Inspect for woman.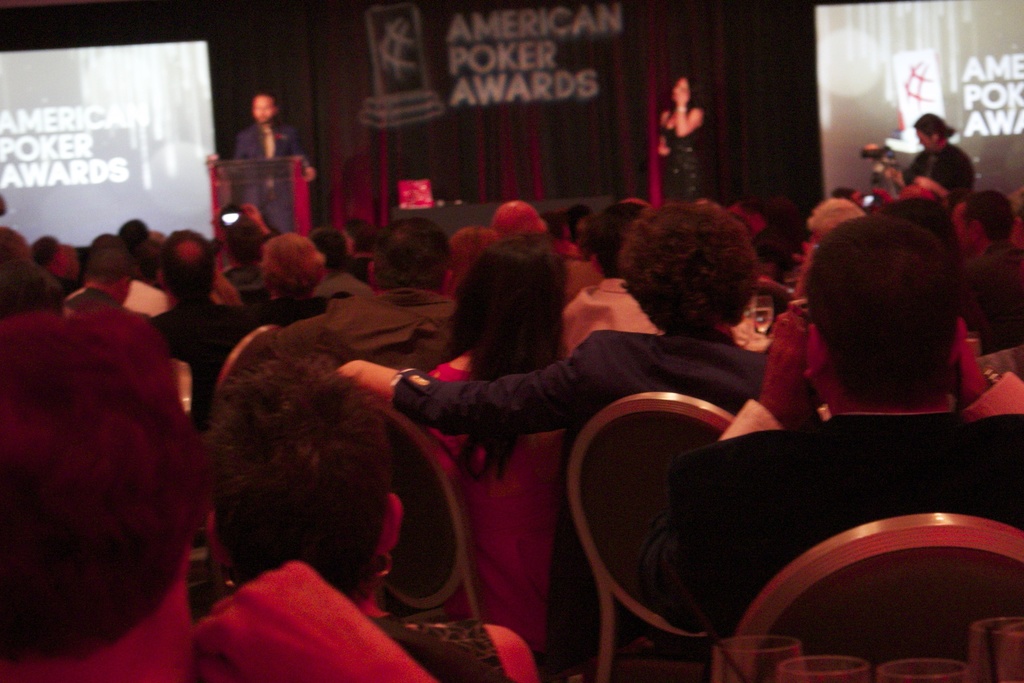
Inspection: bbox=[241, 233, 346, 330].
